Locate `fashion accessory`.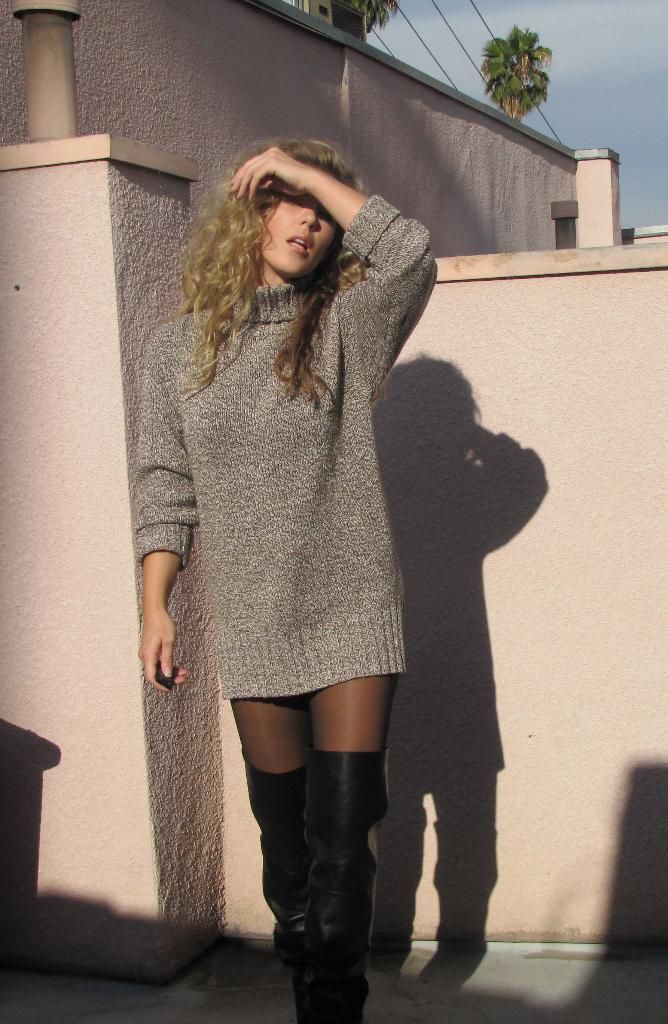
Bounding box: region(239, 756, 311, 1023).
